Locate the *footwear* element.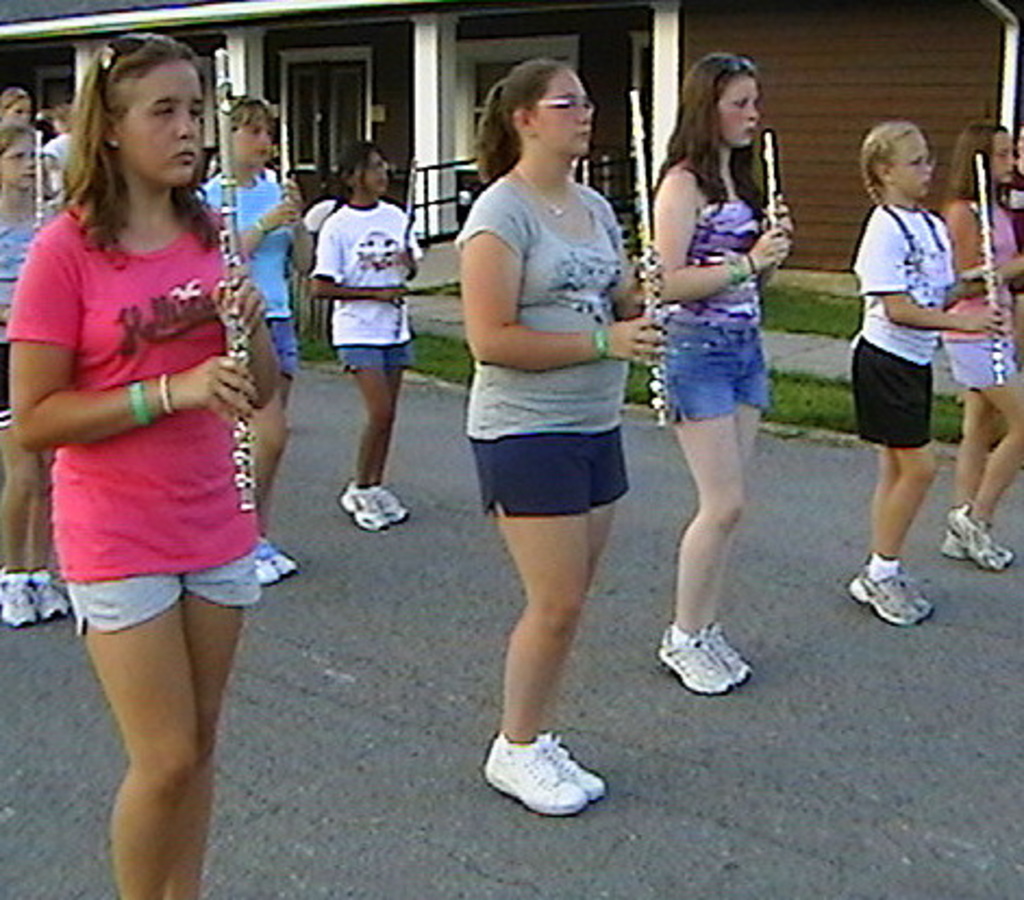
Element bbox: <bbox>657, 622, 733, 698</bbox>.
